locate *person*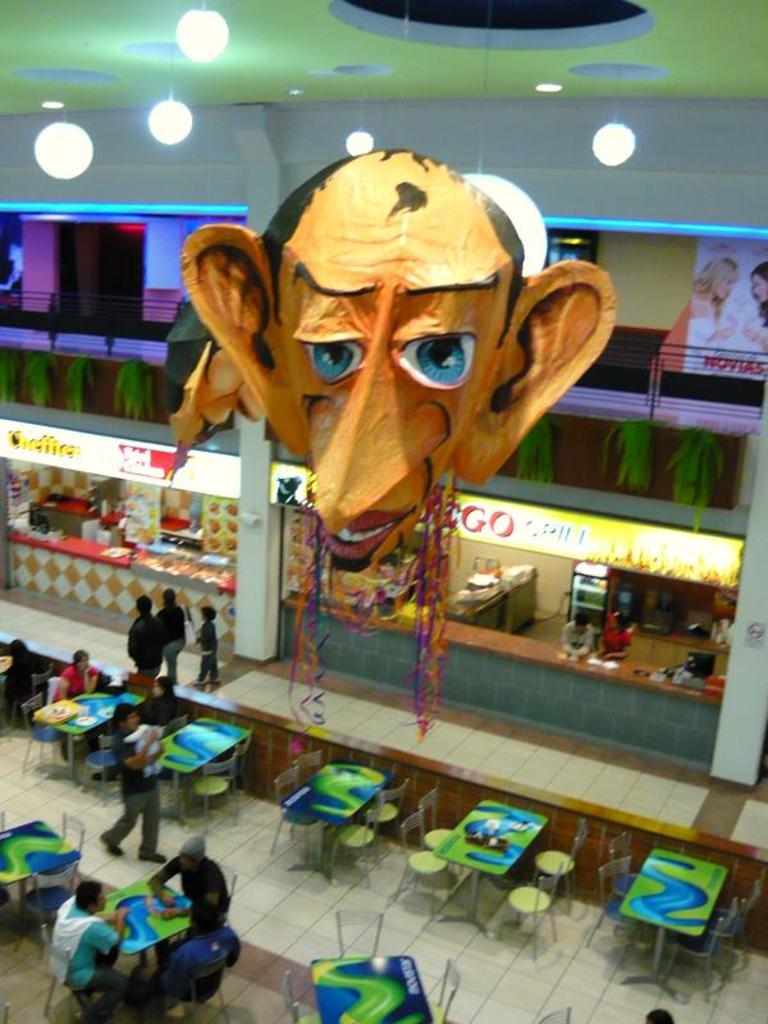
(left=88, top=692, right=169, bottom=863)
